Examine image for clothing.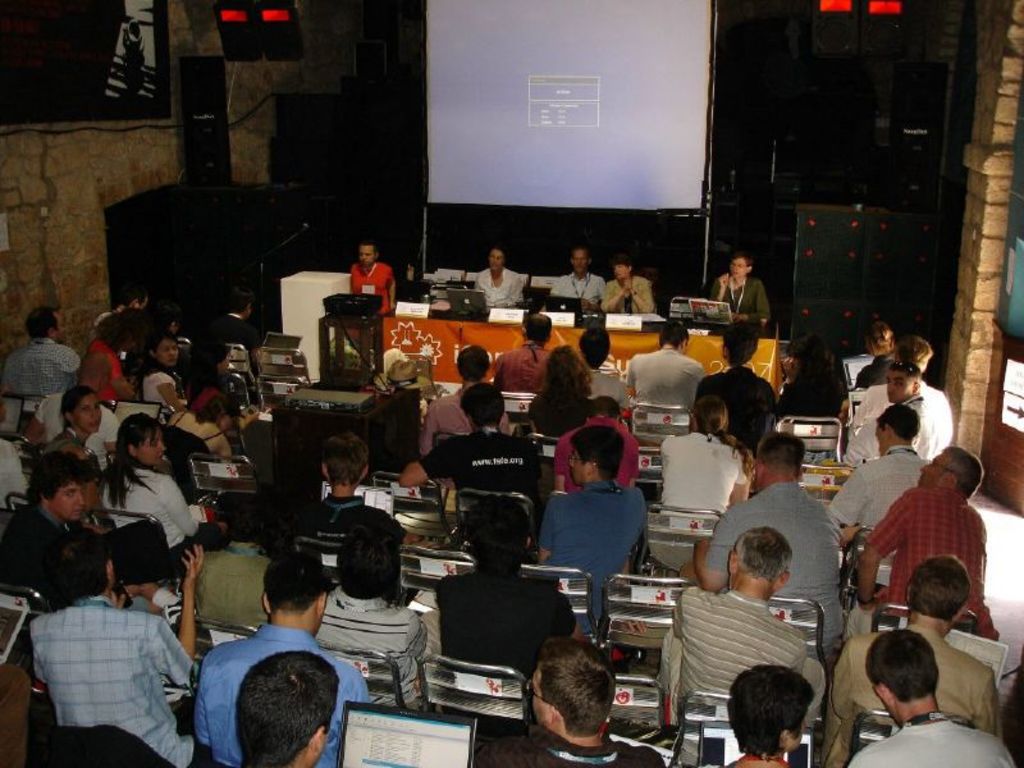
Examination result: Rect(470, 266, 518, 315).
